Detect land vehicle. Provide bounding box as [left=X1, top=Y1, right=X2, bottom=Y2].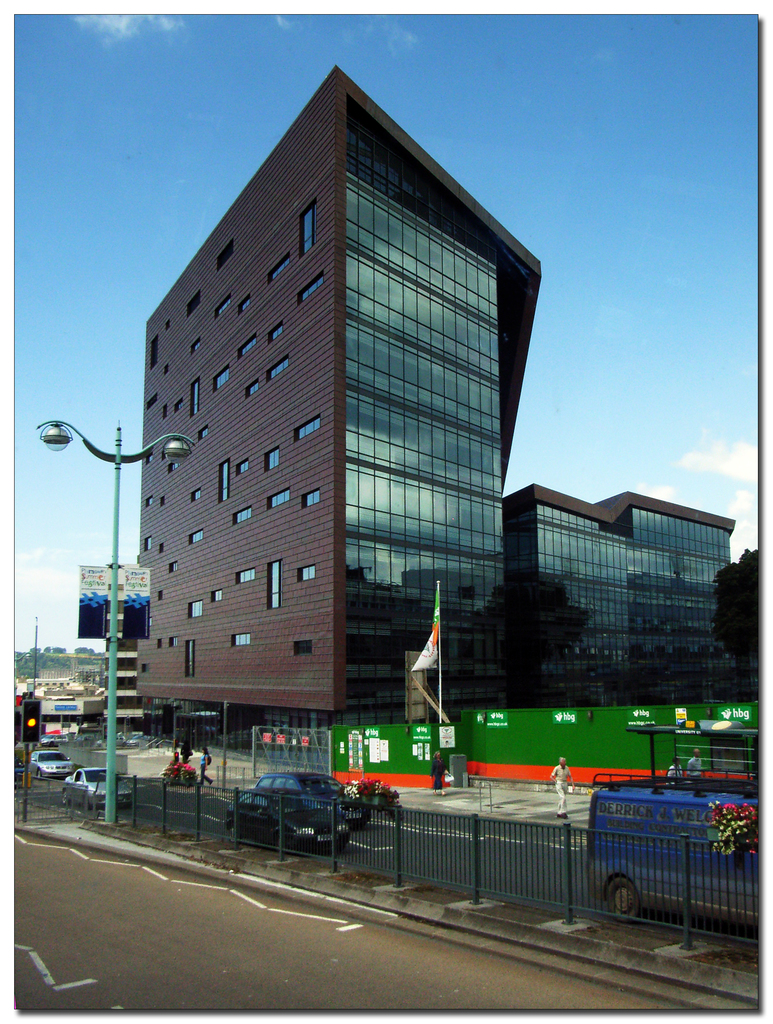
[left=28, top=748, right=78, bottom=778].
